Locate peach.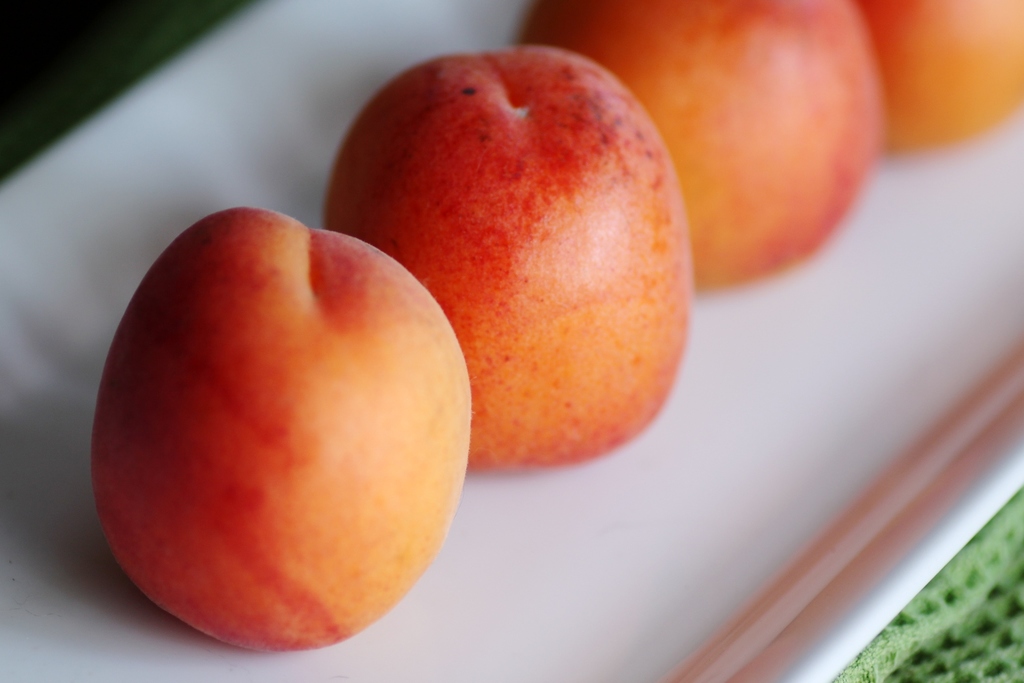
Bounding box: Rect(520, 0, 886, 281).
